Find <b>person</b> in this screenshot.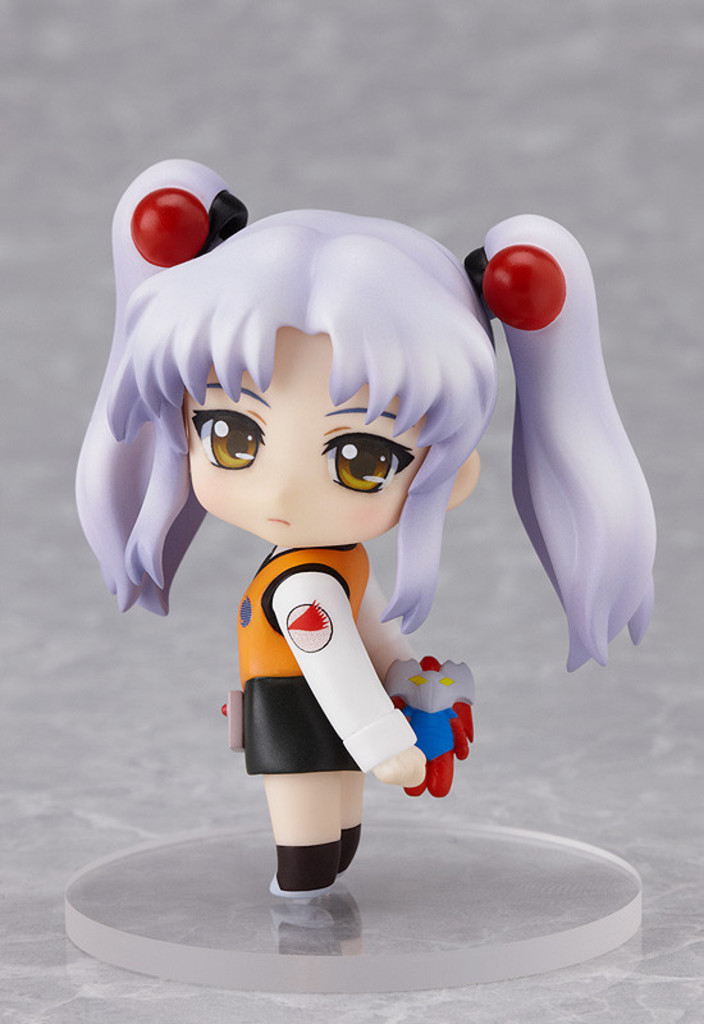
The bounding box for <b>person</b> is (left=68, top=152, right=655, bottom=899).
